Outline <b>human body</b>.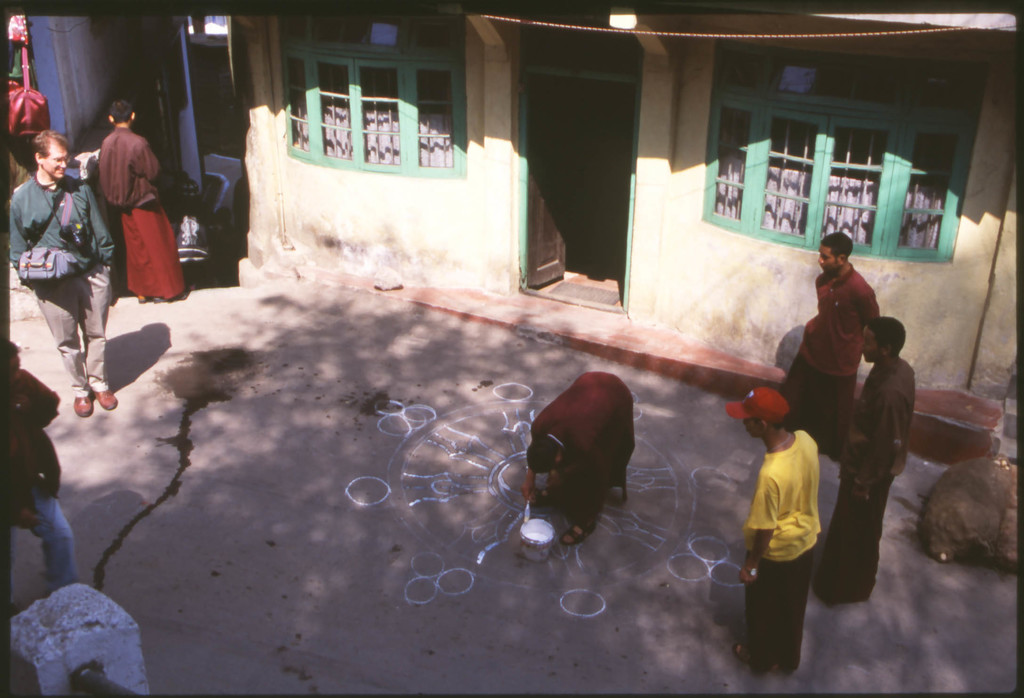
Outline: pyautogui.locateOnScreen(520, 370, 634, 542).
